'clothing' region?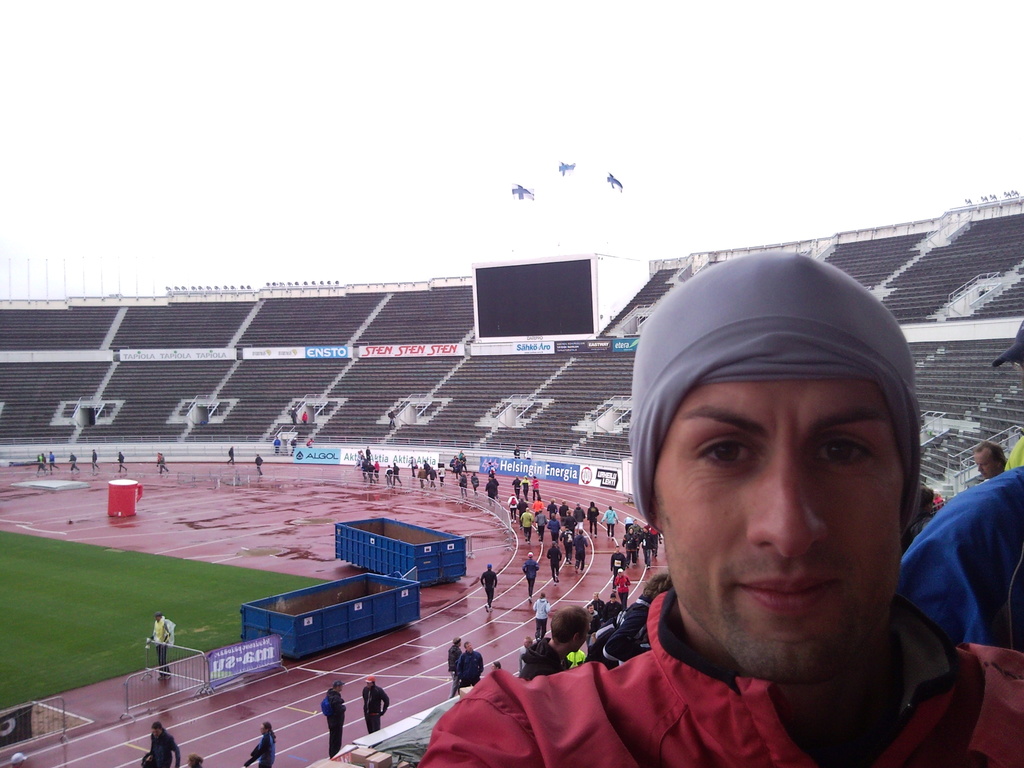
49:451:60:470
